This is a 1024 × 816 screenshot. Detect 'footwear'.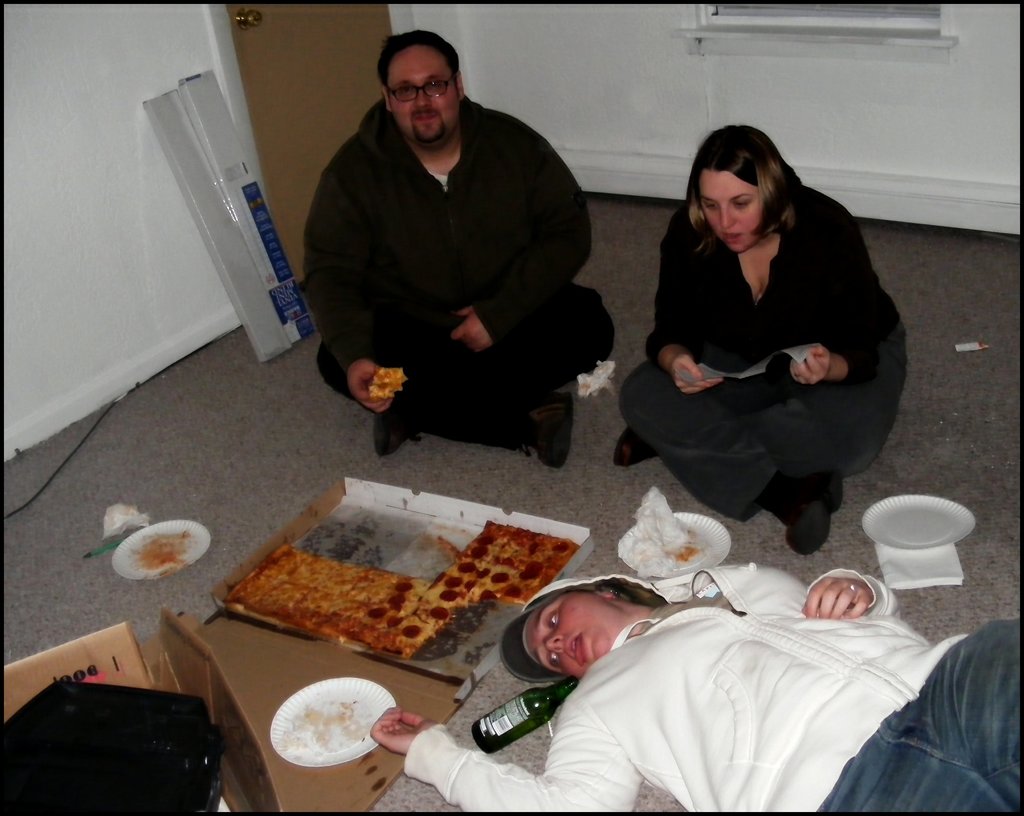
<region>779, 470, 845, 560</region>.
